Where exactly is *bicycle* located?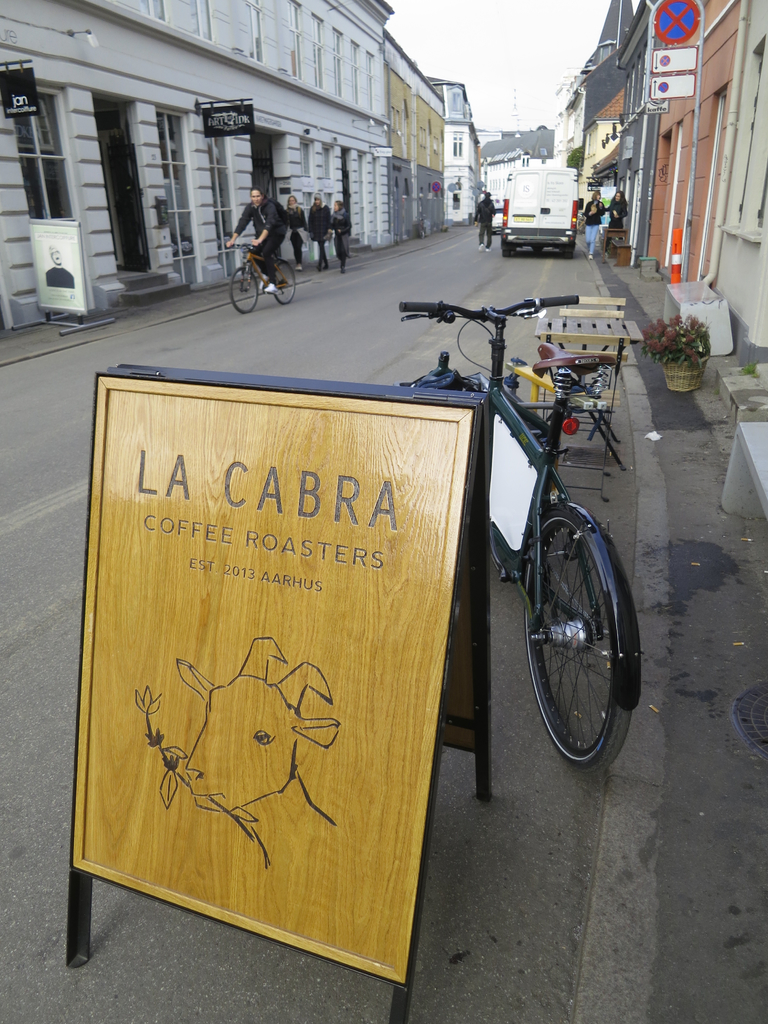
Its bounding box is (427, 249, 667, 791).
